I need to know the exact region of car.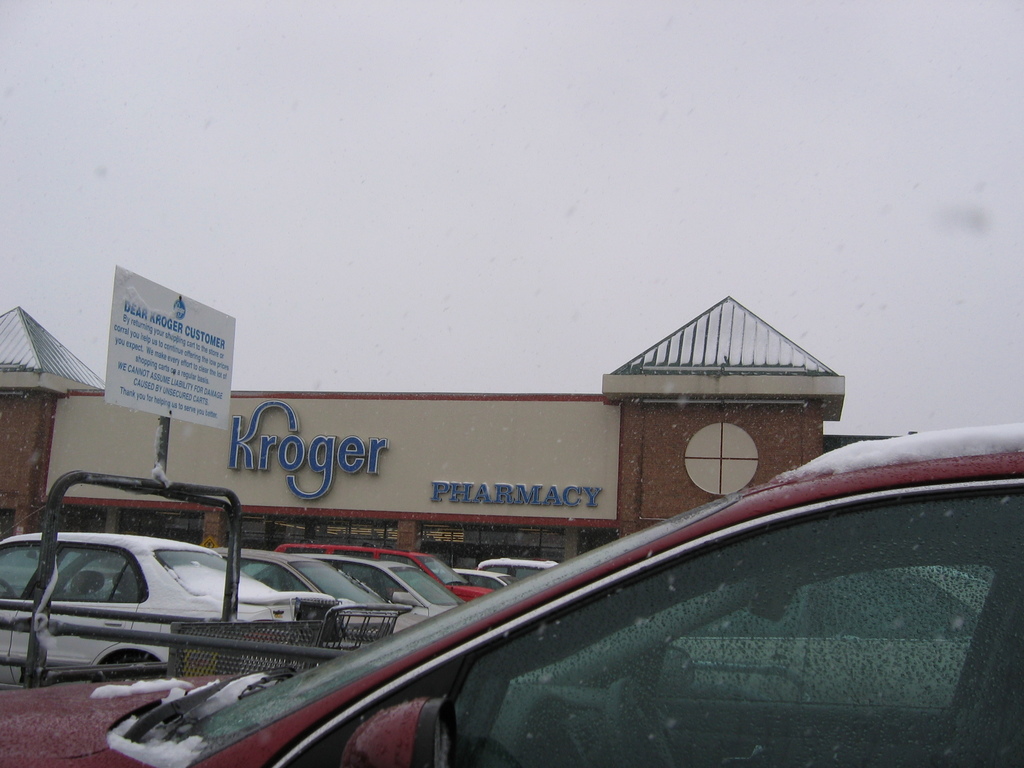
Region: bbox(0, 413, 1023, 767).
